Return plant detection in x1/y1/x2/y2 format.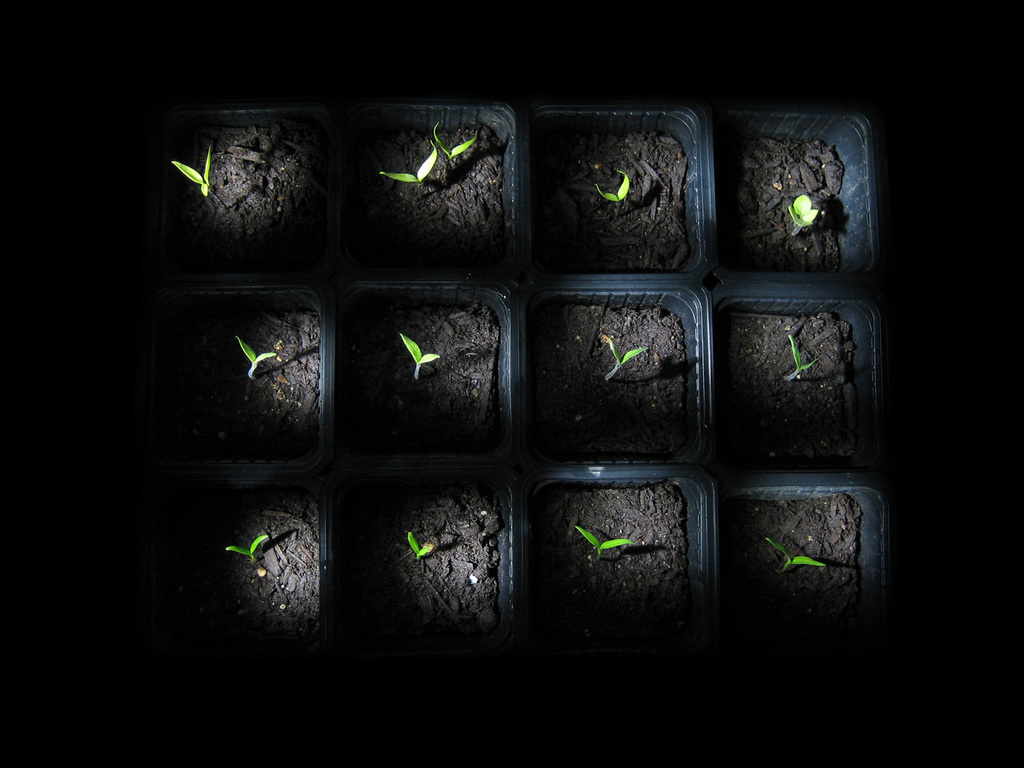
432/122/479/163.
